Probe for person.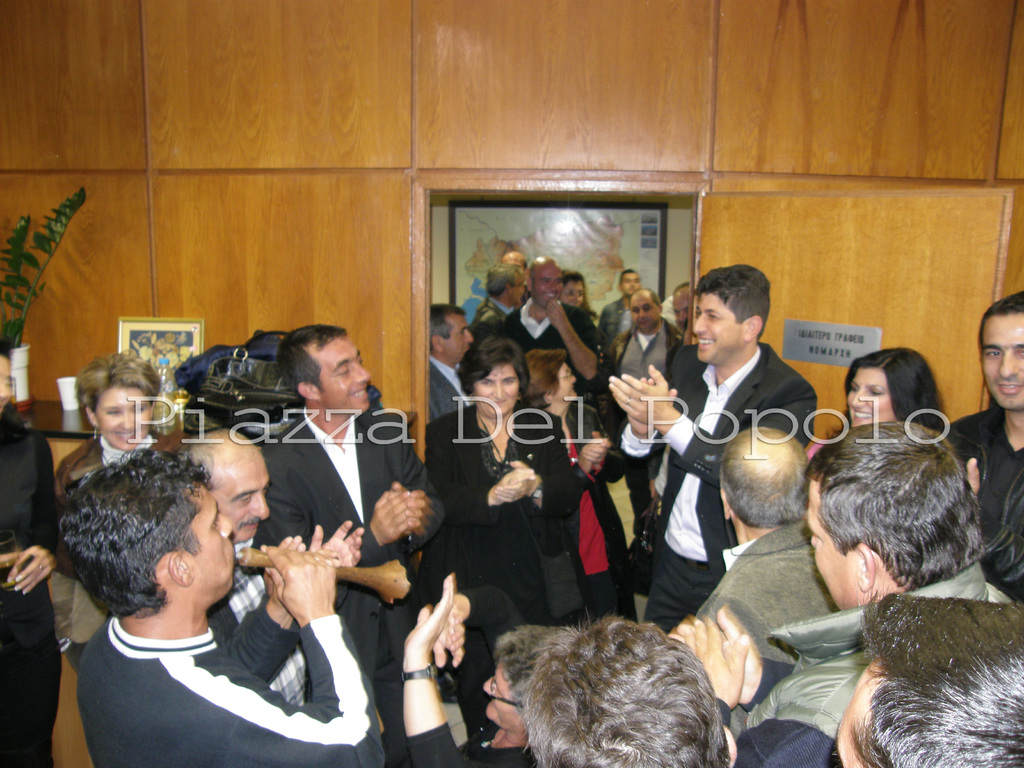
Probe result: 509,252,614,396.
